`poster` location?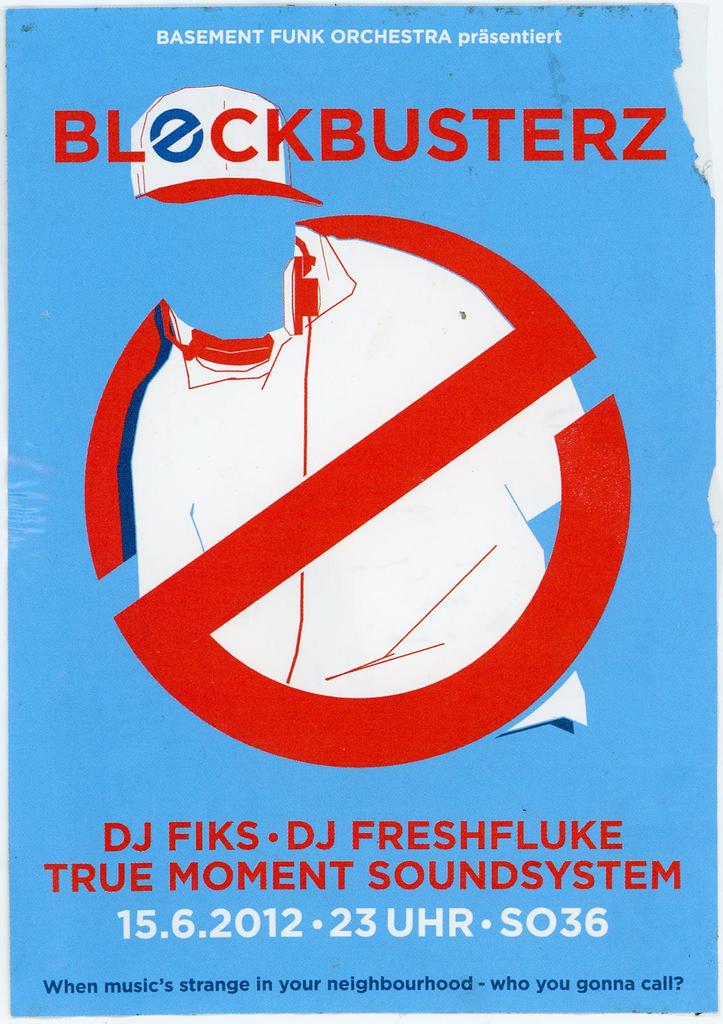
8:8:716:1018
